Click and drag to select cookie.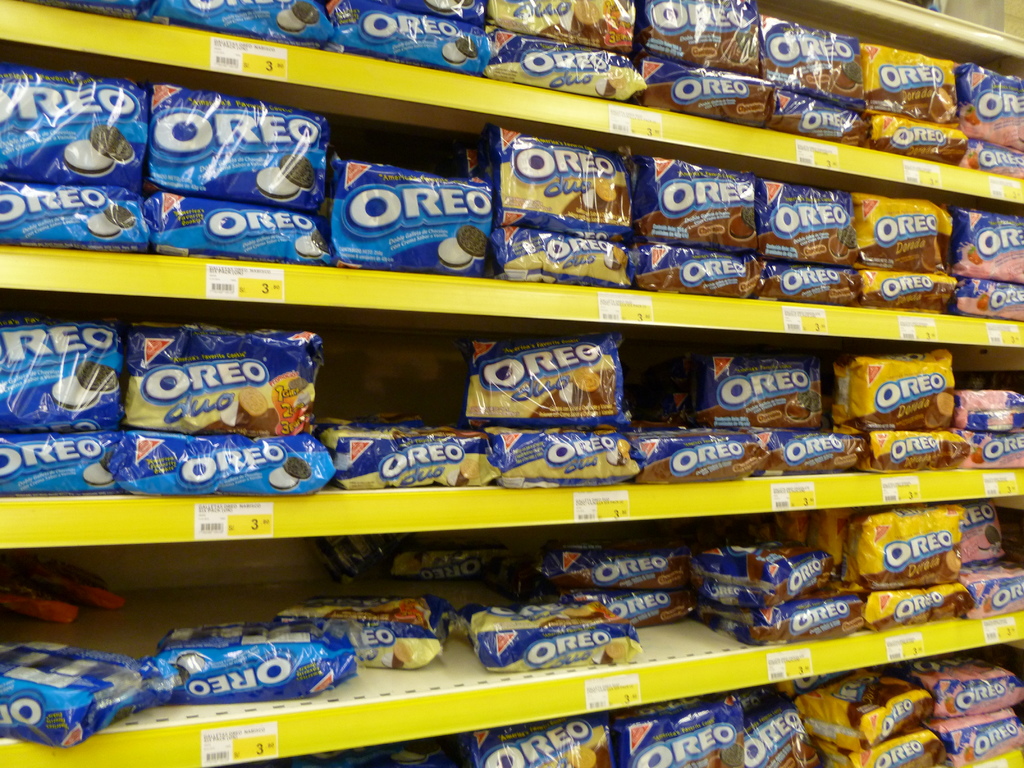
Selection: 292, 230, 327, 257.
